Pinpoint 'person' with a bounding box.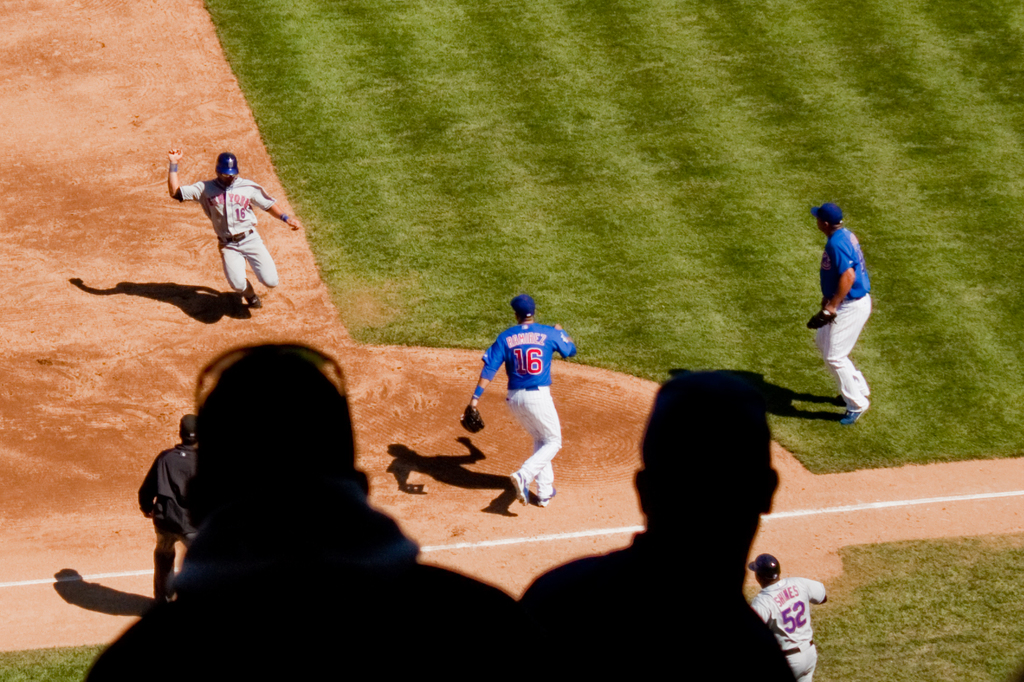
{"left": 168, "top": 150, "right": 296, "bottom": 310}.
